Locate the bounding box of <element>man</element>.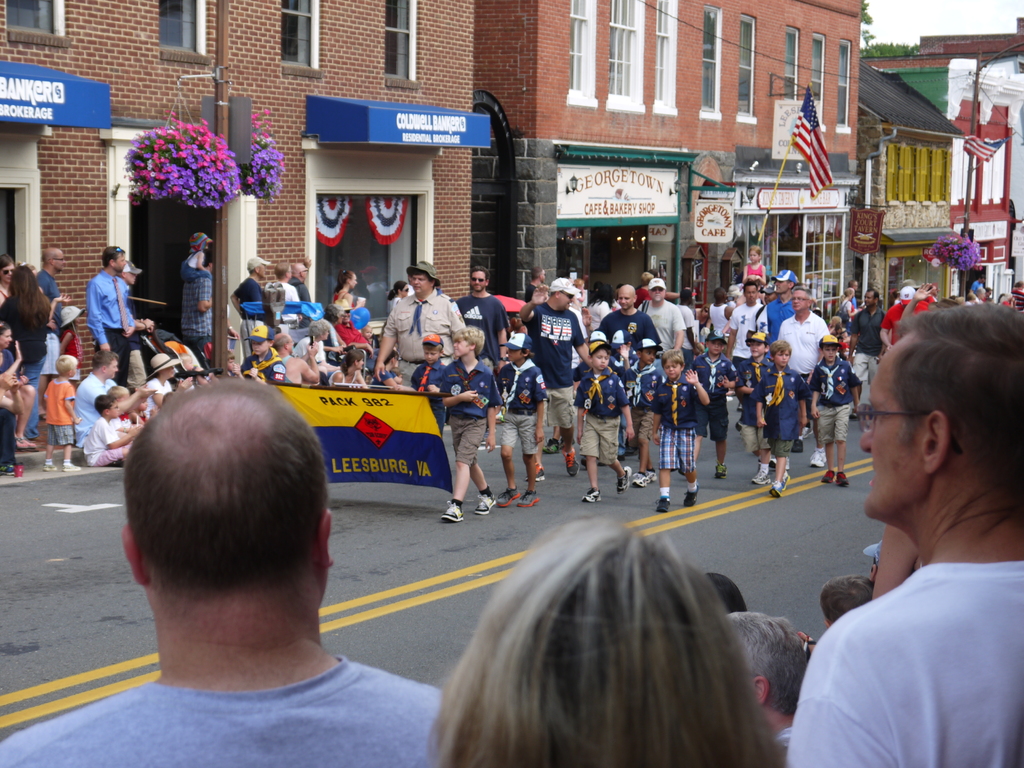
Bounding box: (727, 278, 773, 422).
